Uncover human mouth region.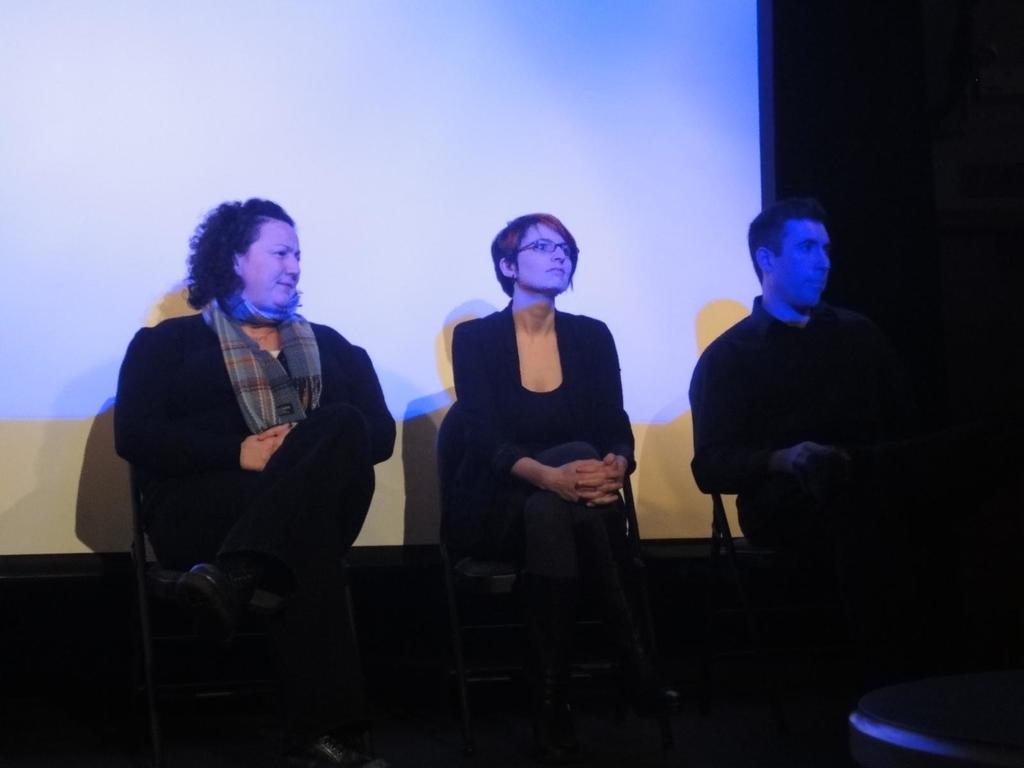
Uncovered: <region>547, 269, 564, 271</region>.
